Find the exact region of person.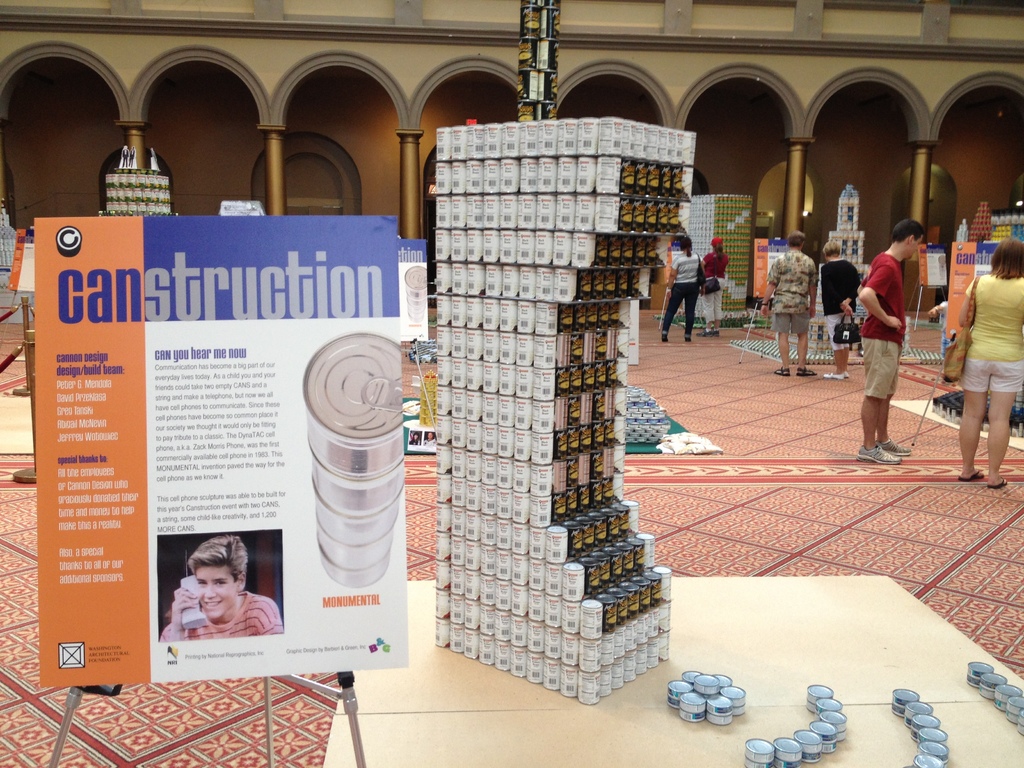
Exact region: <bbox>851, 221, 907, 454</bbox>.
